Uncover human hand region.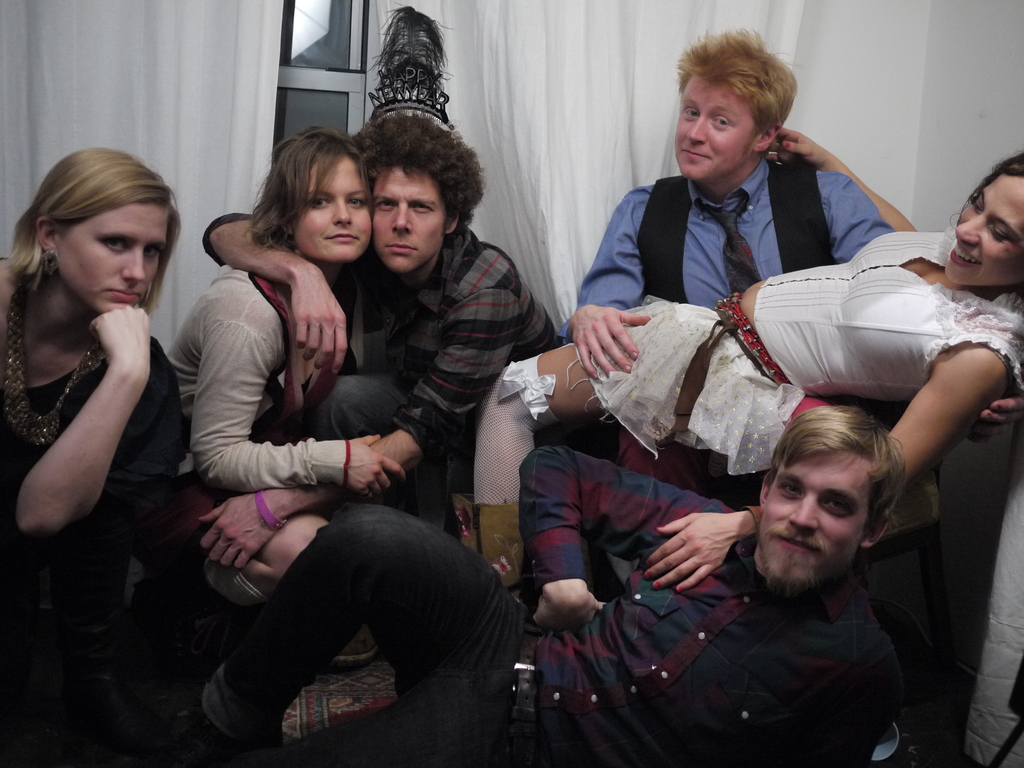
Uncovered: bbox=(86, 306, 154, 383).
